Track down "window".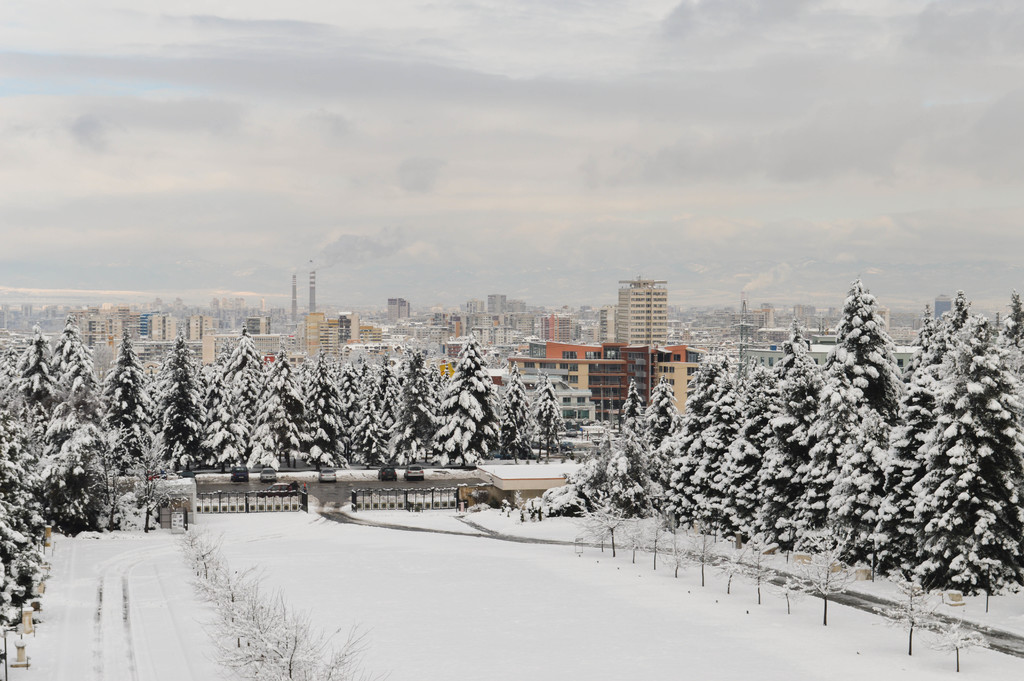
Tracked to BBox(627, 374, 647, 382).
